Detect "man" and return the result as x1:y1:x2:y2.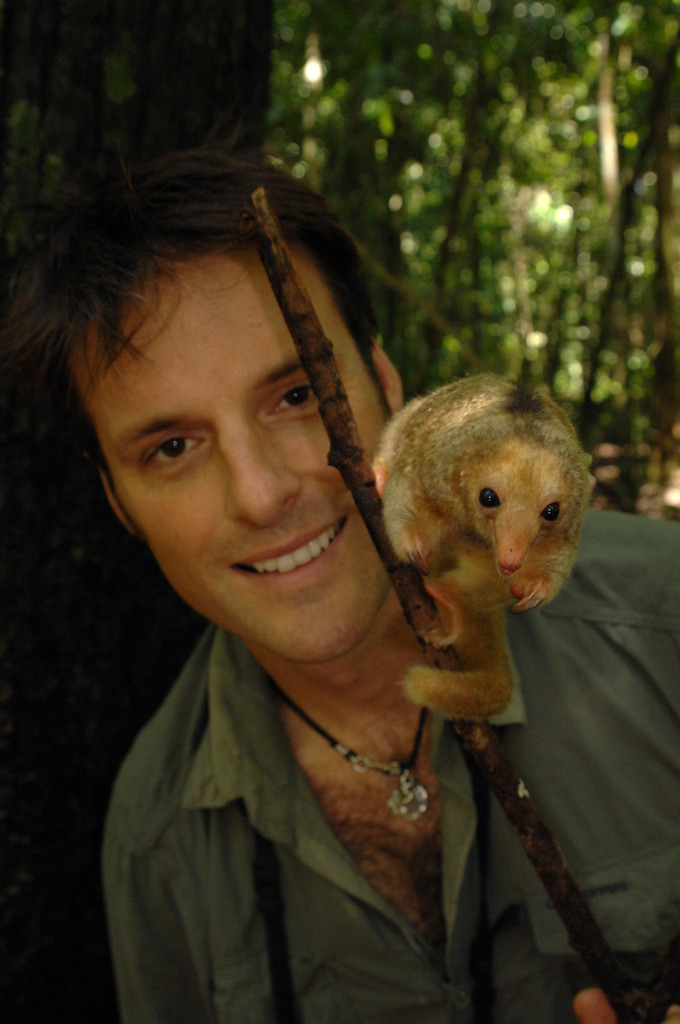
50:243:600:990.
